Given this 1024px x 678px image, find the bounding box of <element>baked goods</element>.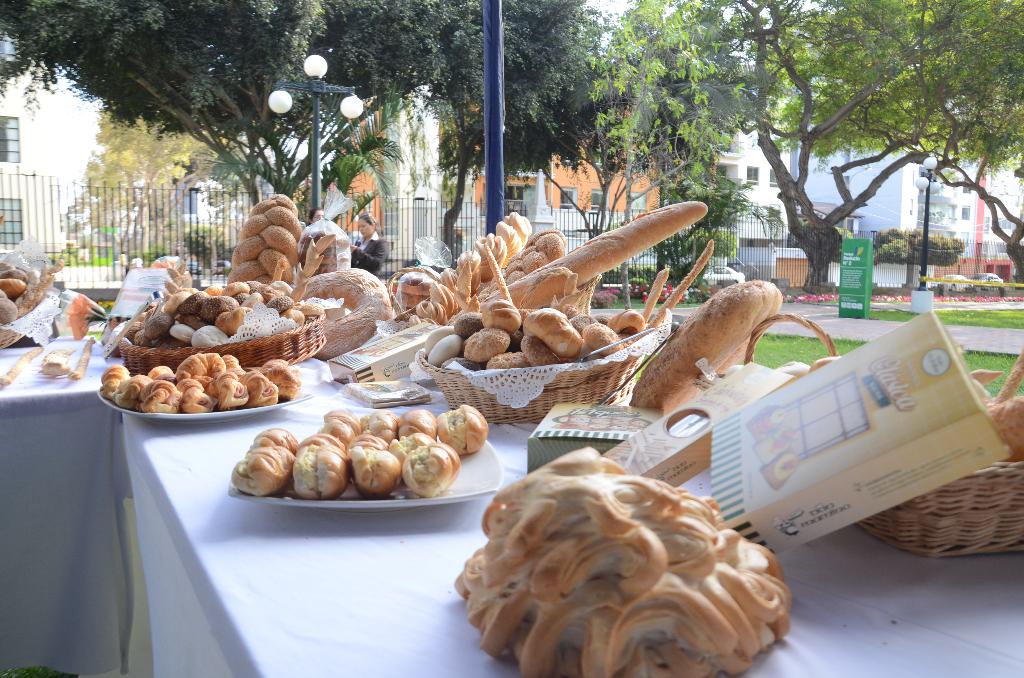
Rect(440, 227, 566, 325).
